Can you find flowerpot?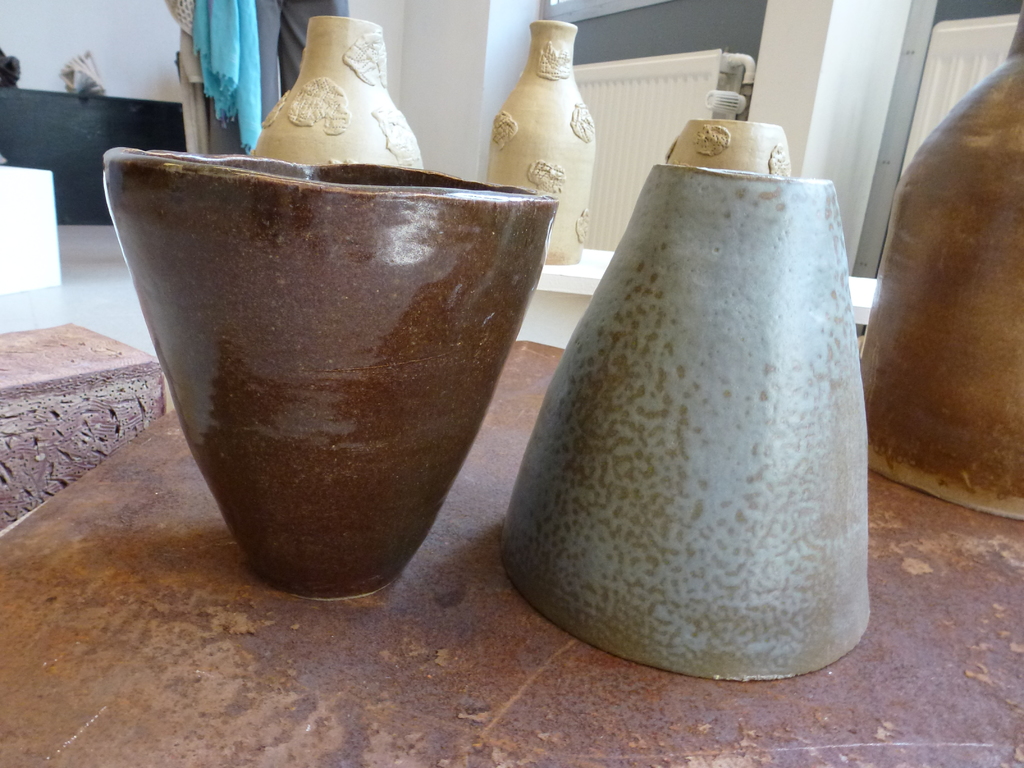
Yes, bounding box: BBox(96, 116, 527, 590).
